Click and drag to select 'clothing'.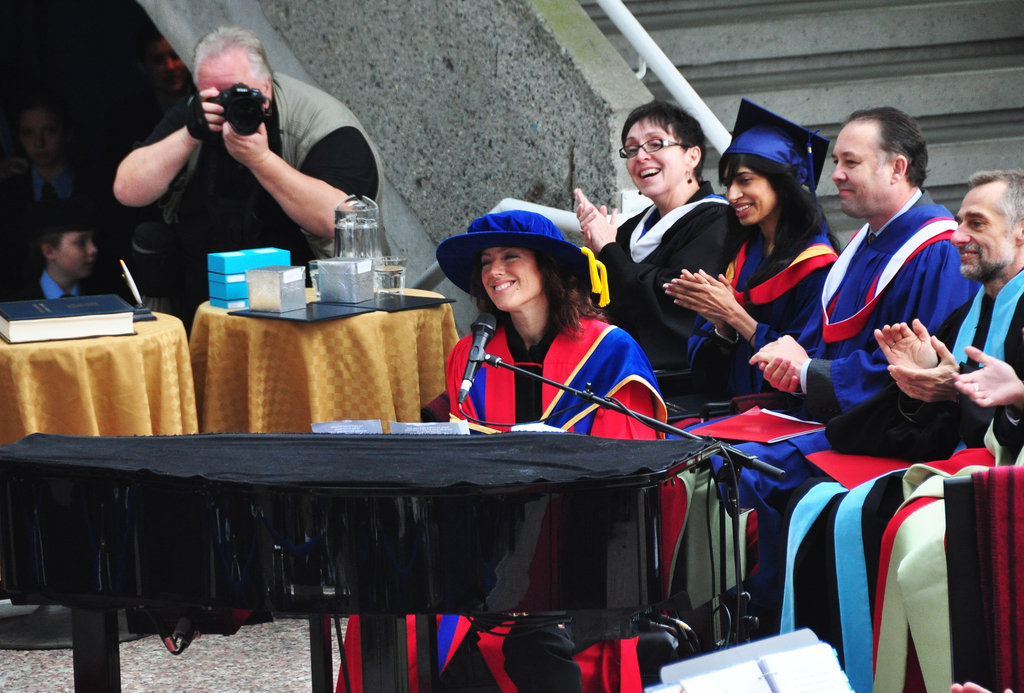
Selection: bbox=(662, 221, 838, 433).
